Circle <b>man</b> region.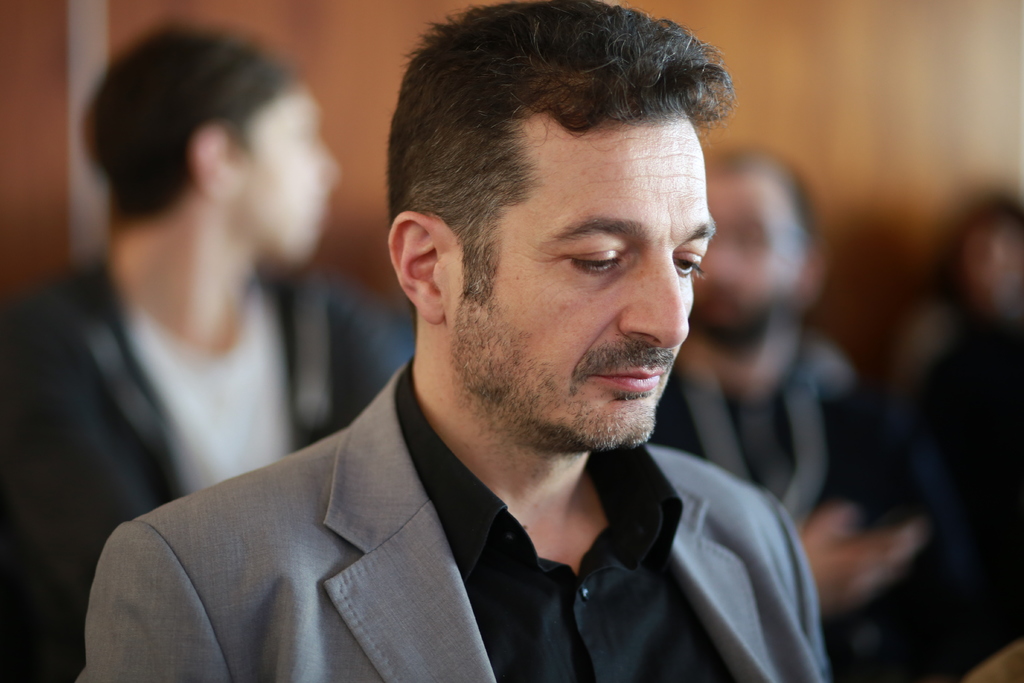
Region: bbox(148, 29, 883, 675).
